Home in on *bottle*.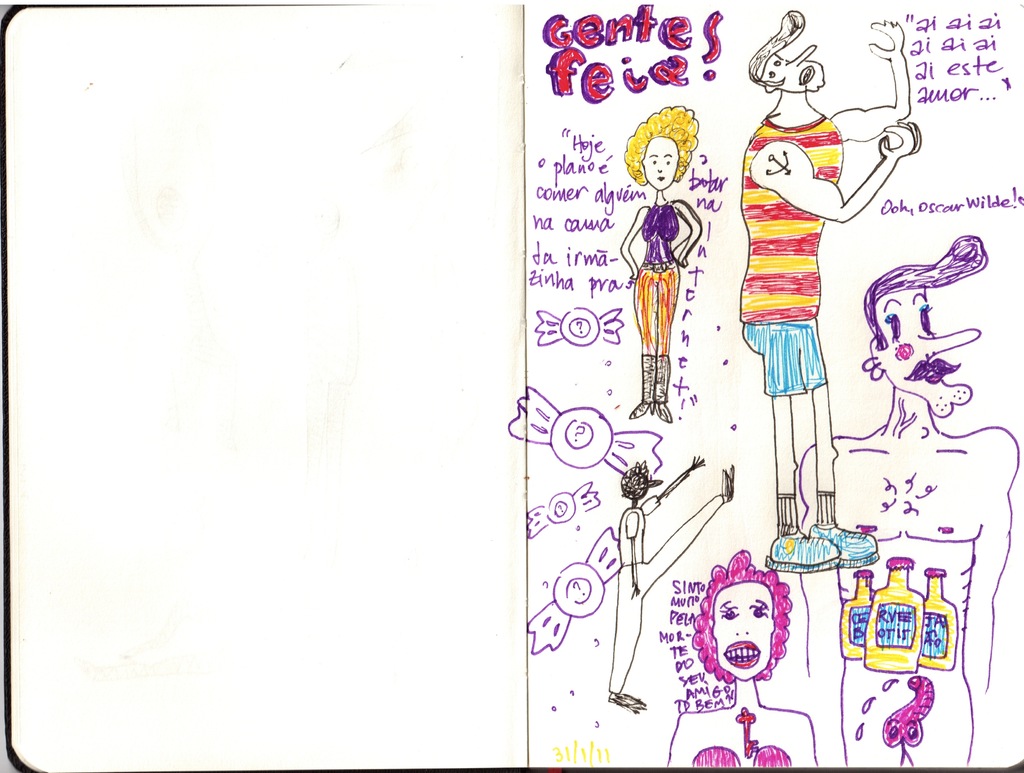
Homed in at locate(868, 558, 925, 676).
